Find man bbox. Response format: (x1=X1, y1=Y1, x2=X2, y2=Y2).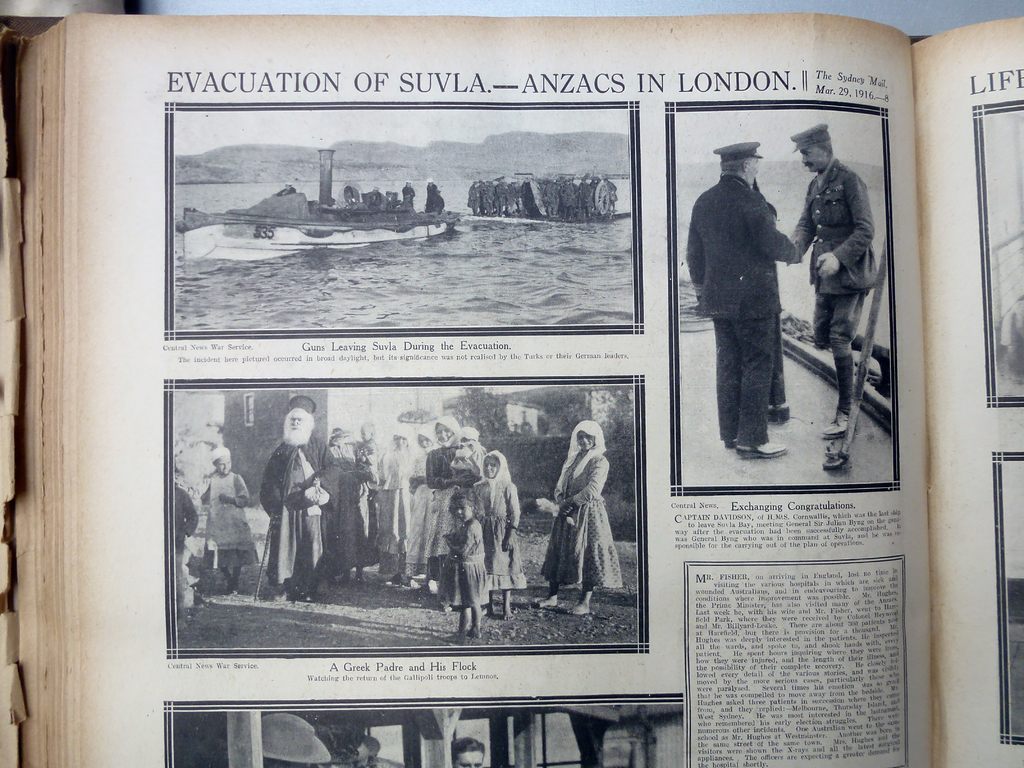
(x1=450, y1=739, x2=486, y2=767).
